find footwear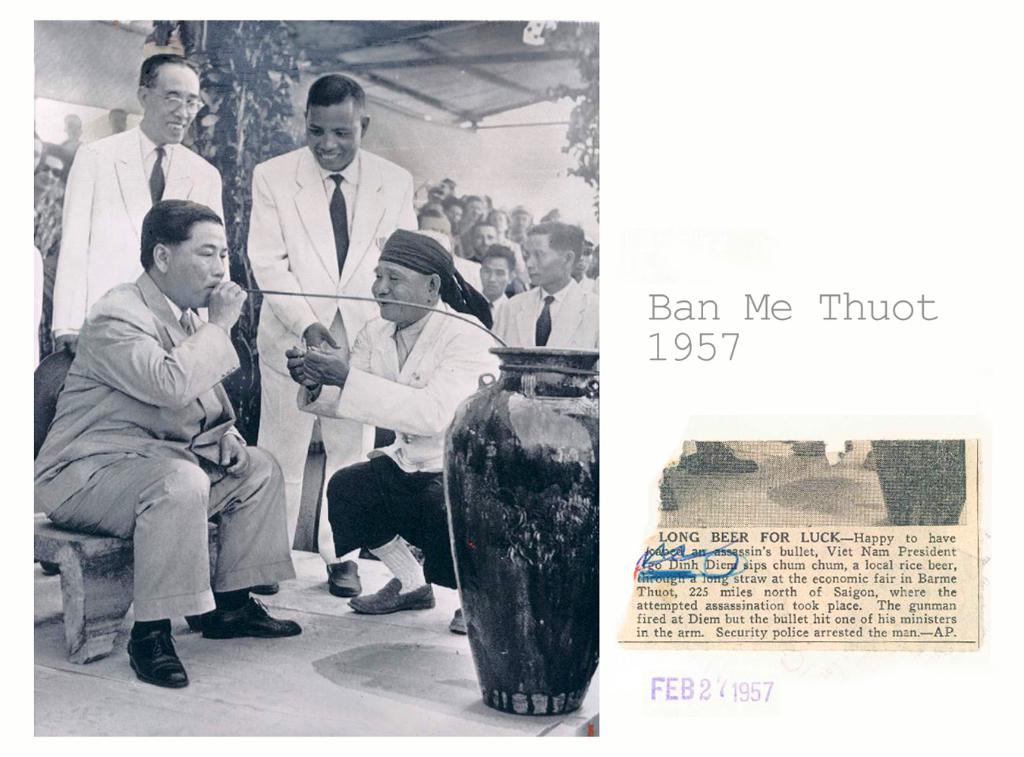
left=201, top=596, right=301, bottom=639
